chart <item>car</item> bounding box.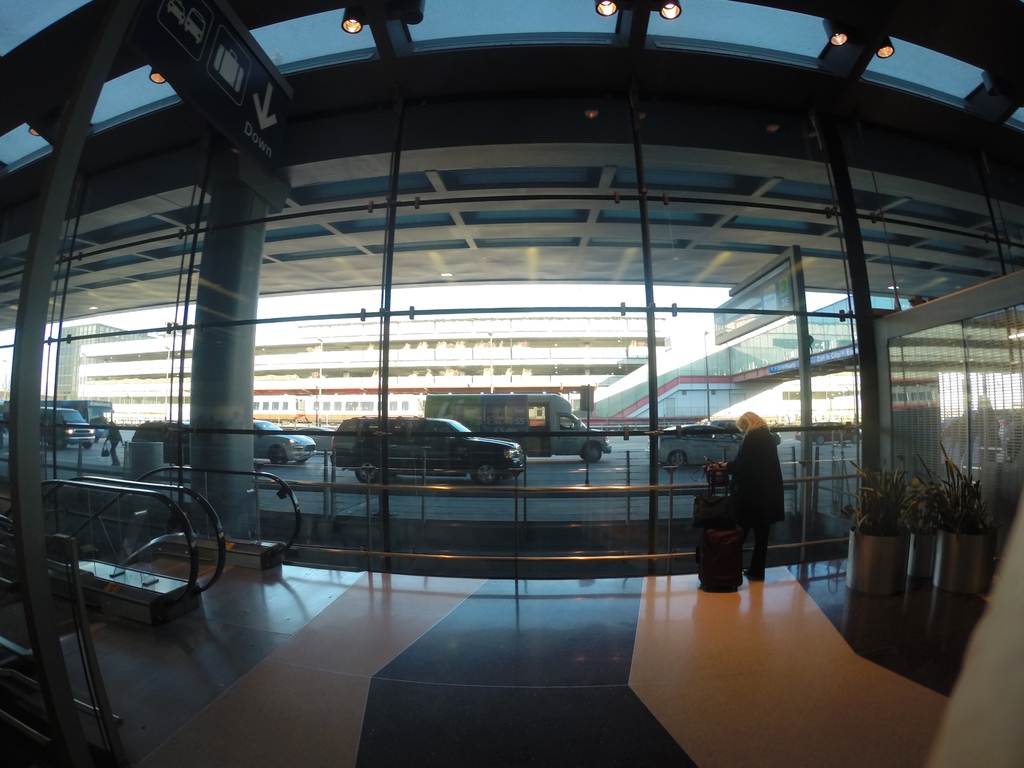
Charted: bbox=(40, 406, 94, 453).
